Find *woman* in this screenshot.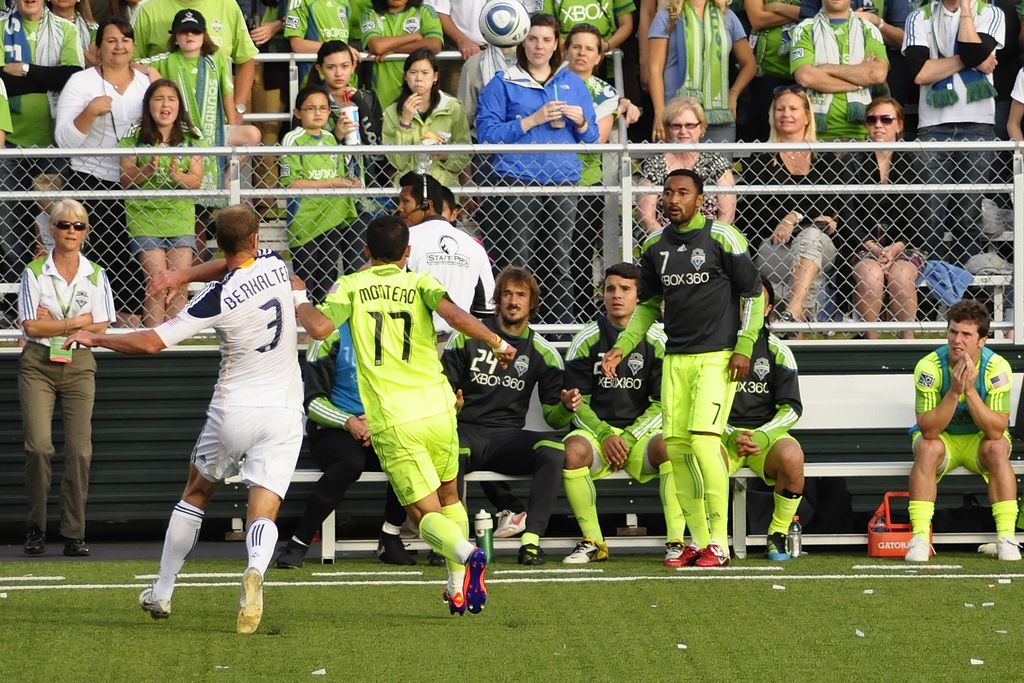
The bounding box for *woman* is <region>563, 23, 623, 317</region>.
